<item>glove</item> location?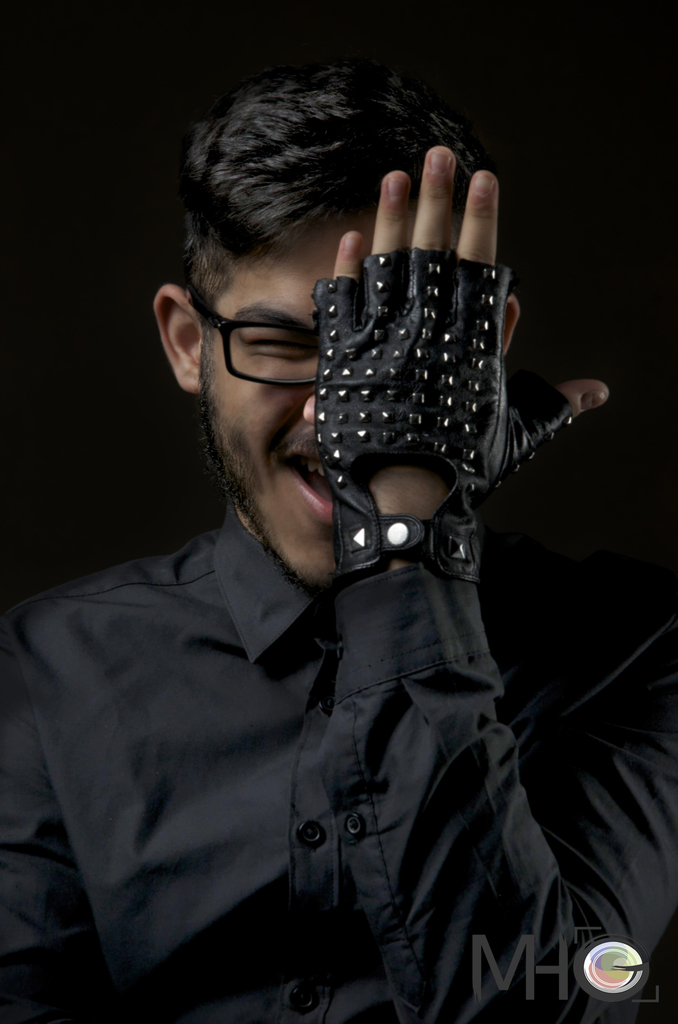
<region>310, 239, 576, 591</region>
